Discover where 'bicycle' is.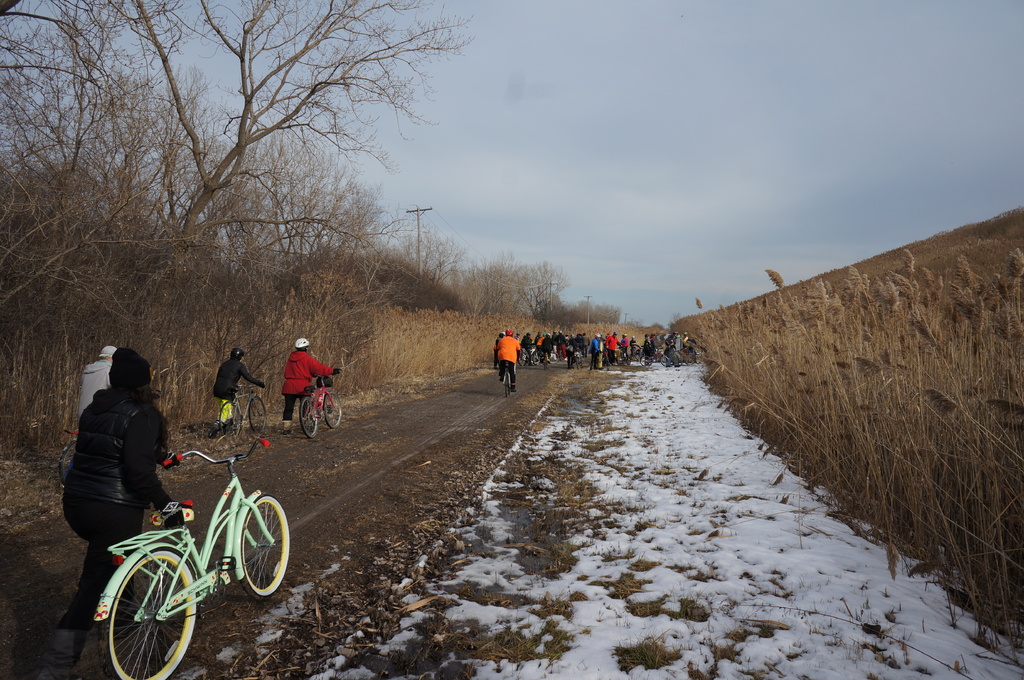
Discovered at detection(57, 426, 75, 488).
